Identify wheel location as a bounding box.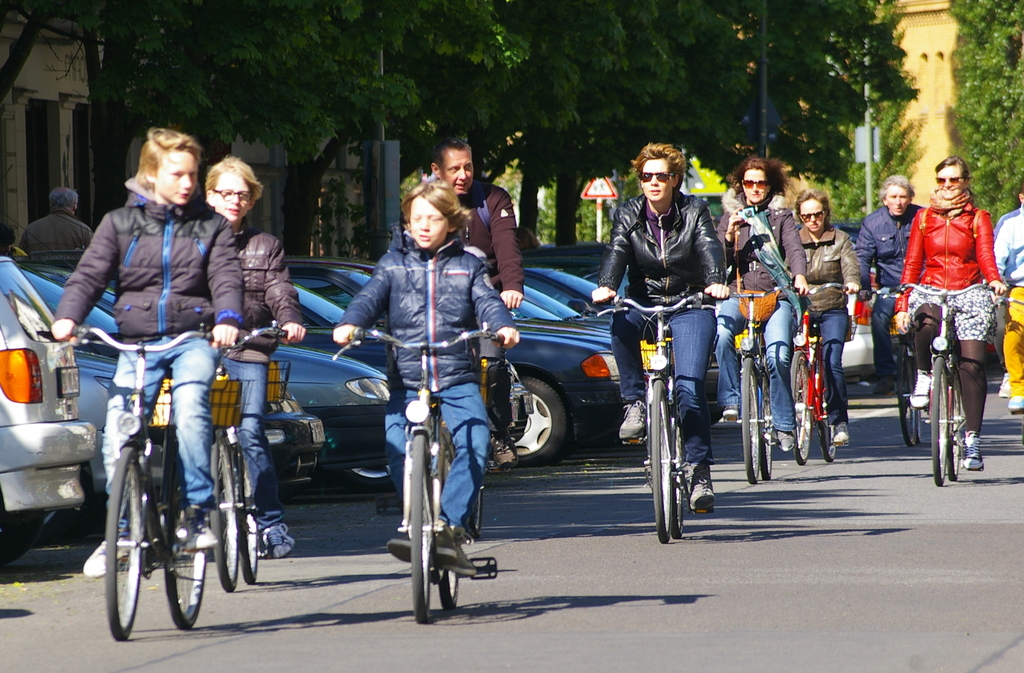
bbox=(438, 573, 461, 606).
